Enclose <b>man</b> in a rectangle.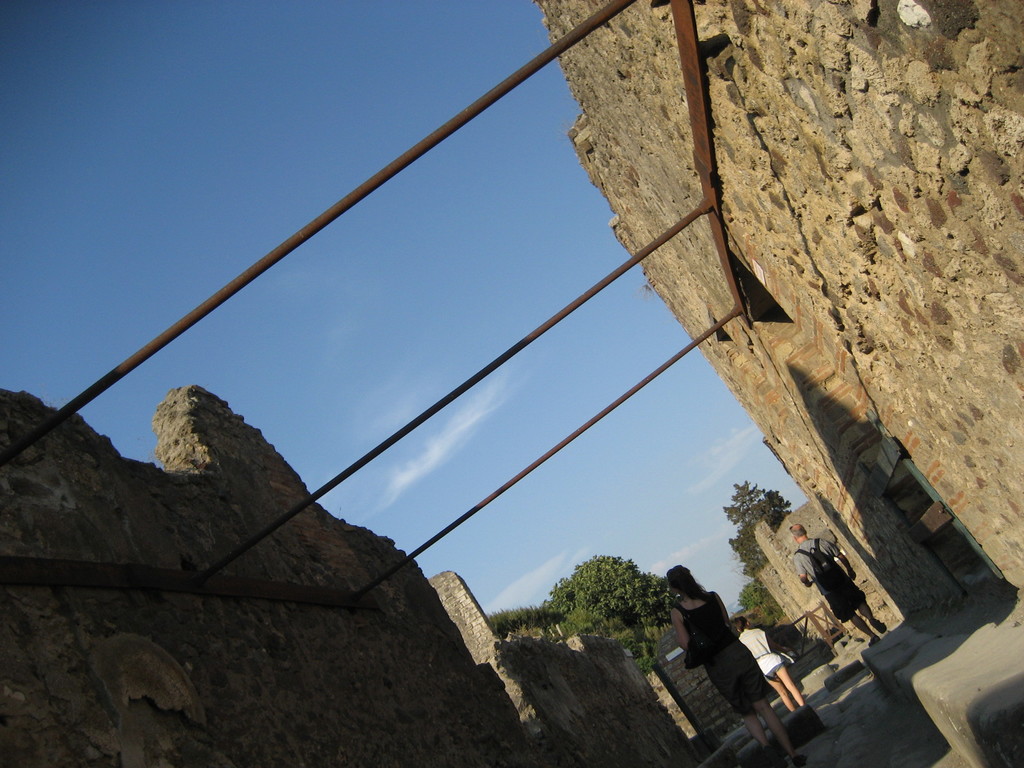
[x1=790, y1=523, x2=886, y2=646].
